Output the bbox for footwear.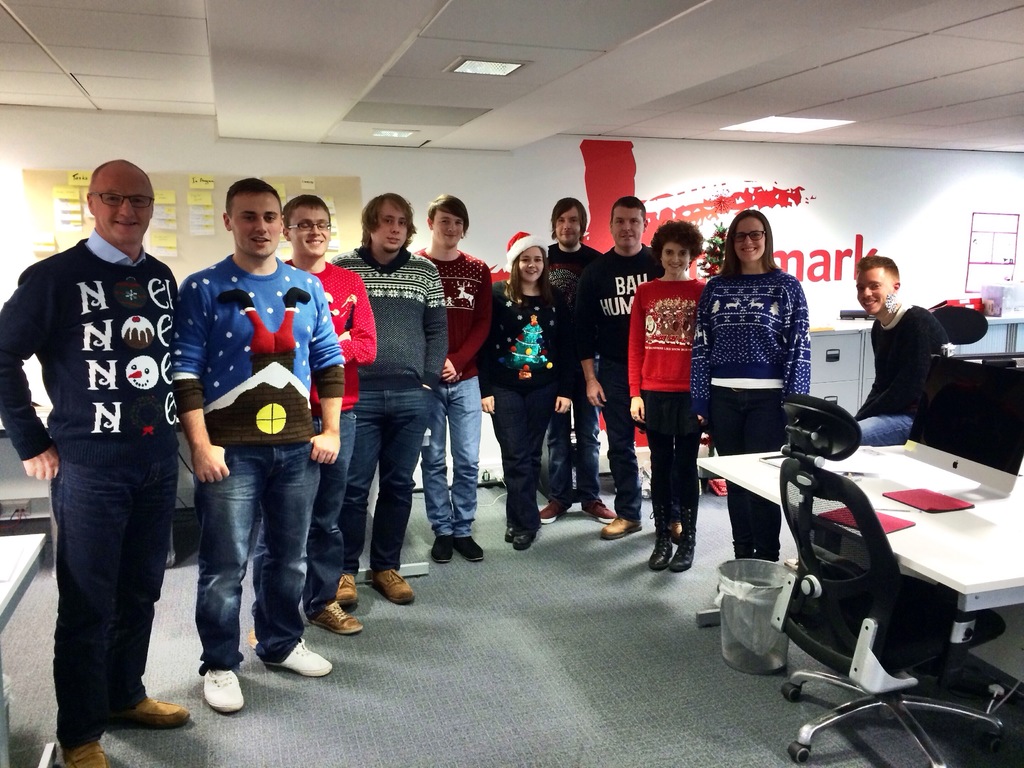
431 535 459 564.
